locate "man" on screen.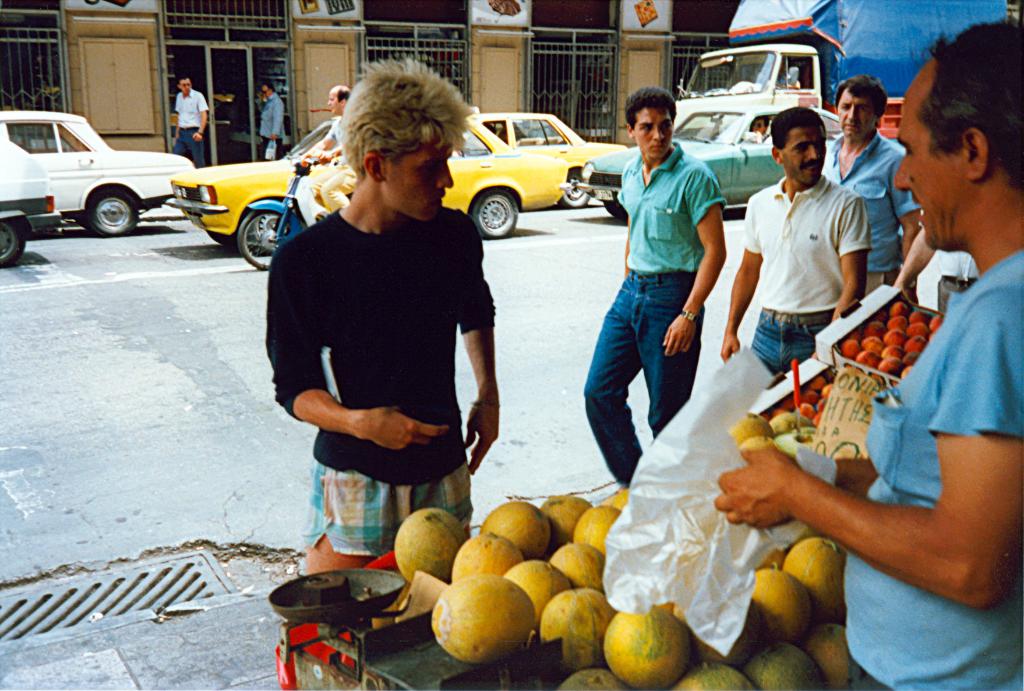
On screen at 251:81:299:163.
